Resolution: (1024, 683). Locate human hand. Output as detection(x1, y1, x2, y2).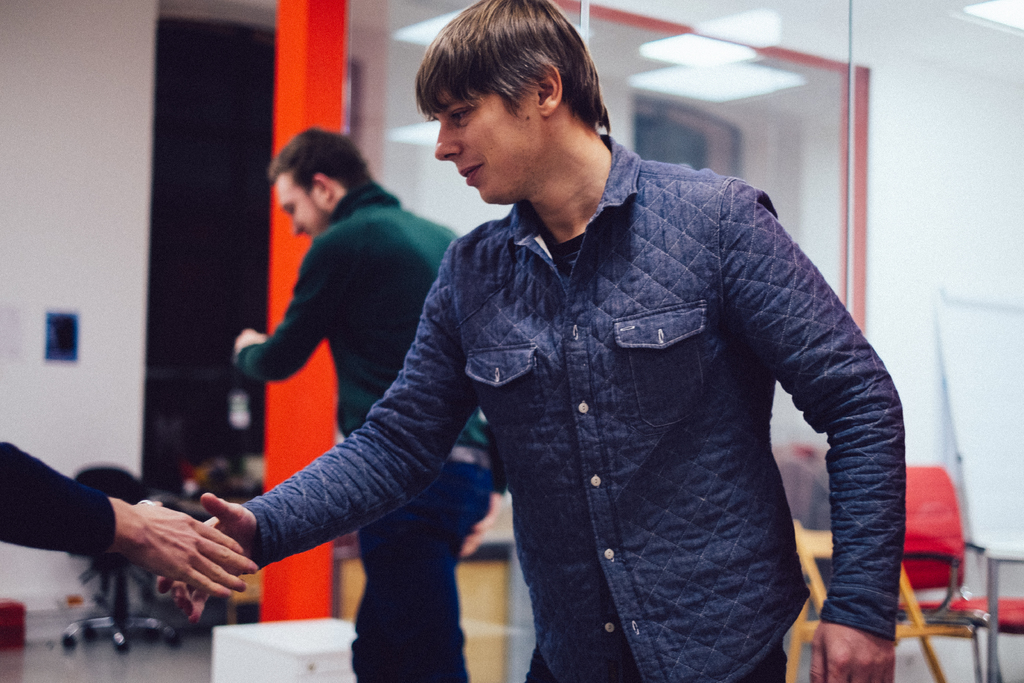
detection(155, 492, 255, 625).
